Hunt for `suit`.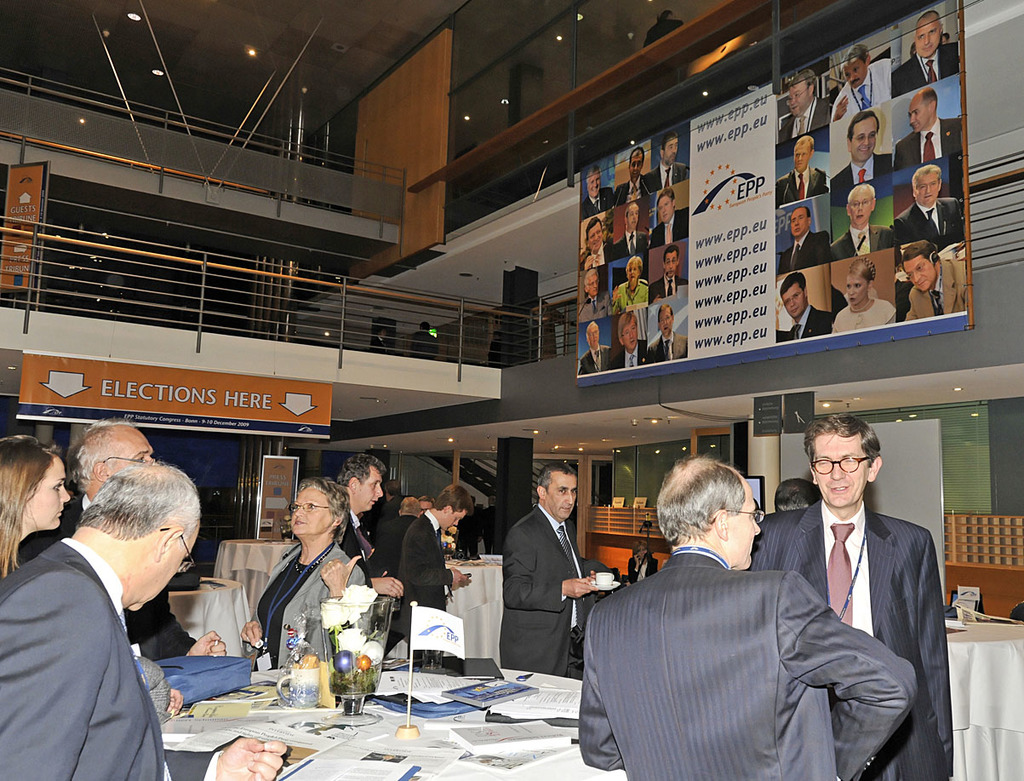
Hunted down at 744:504:954:780.
